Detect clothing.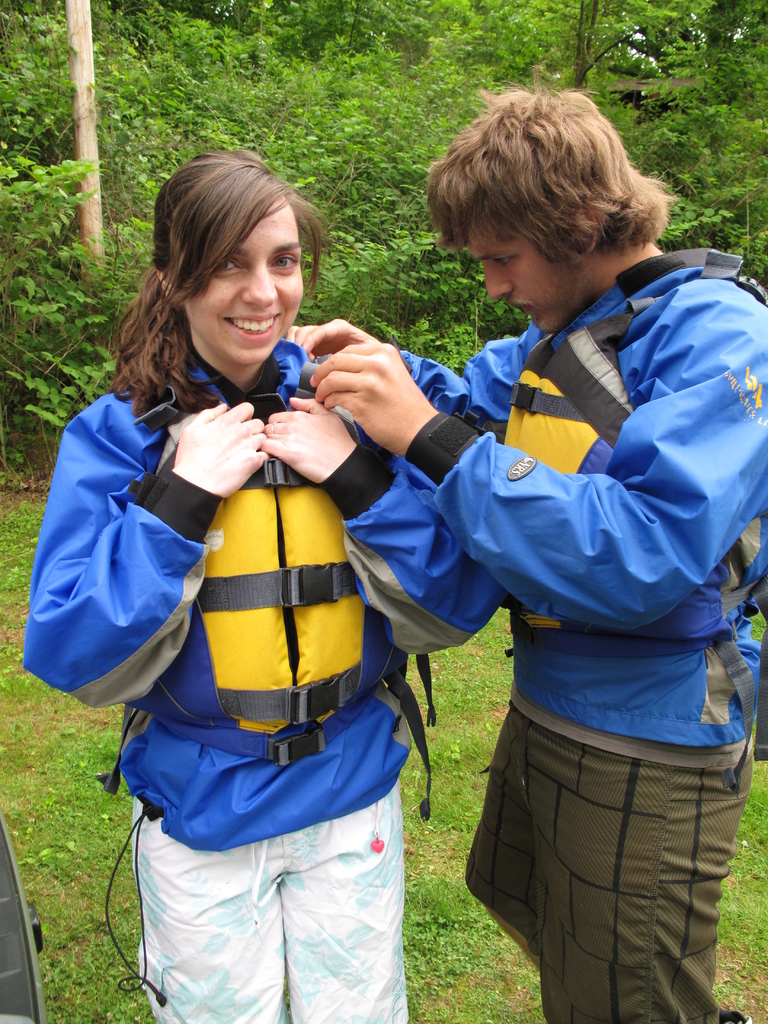
Detected at region(92, 340, 429, 932).
